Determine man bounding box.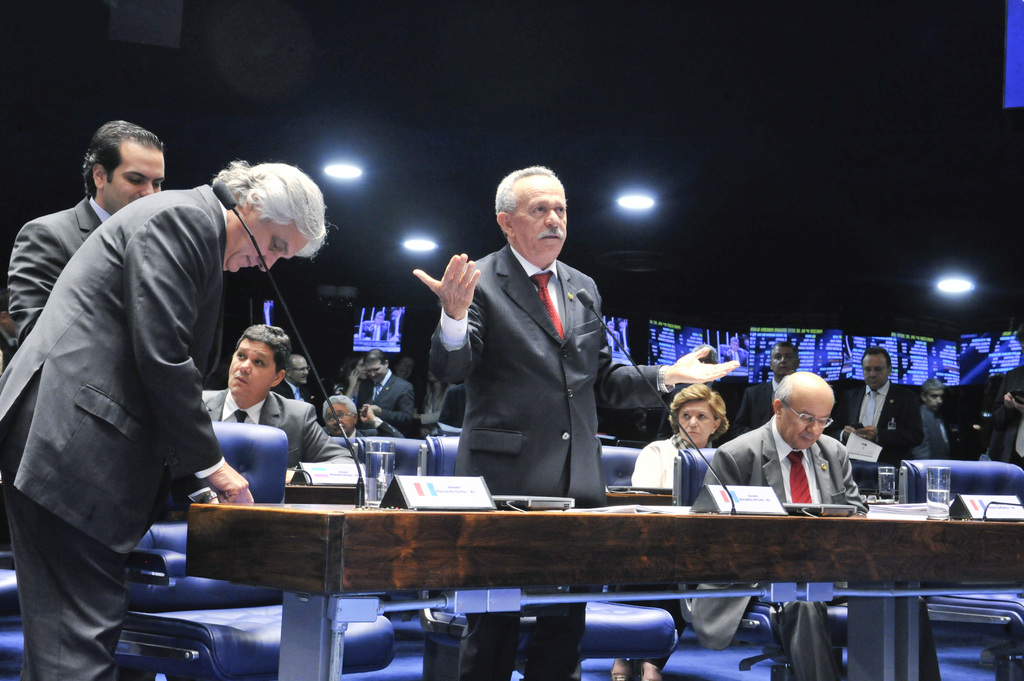
Determined: region(0, 156, 344, 679).
